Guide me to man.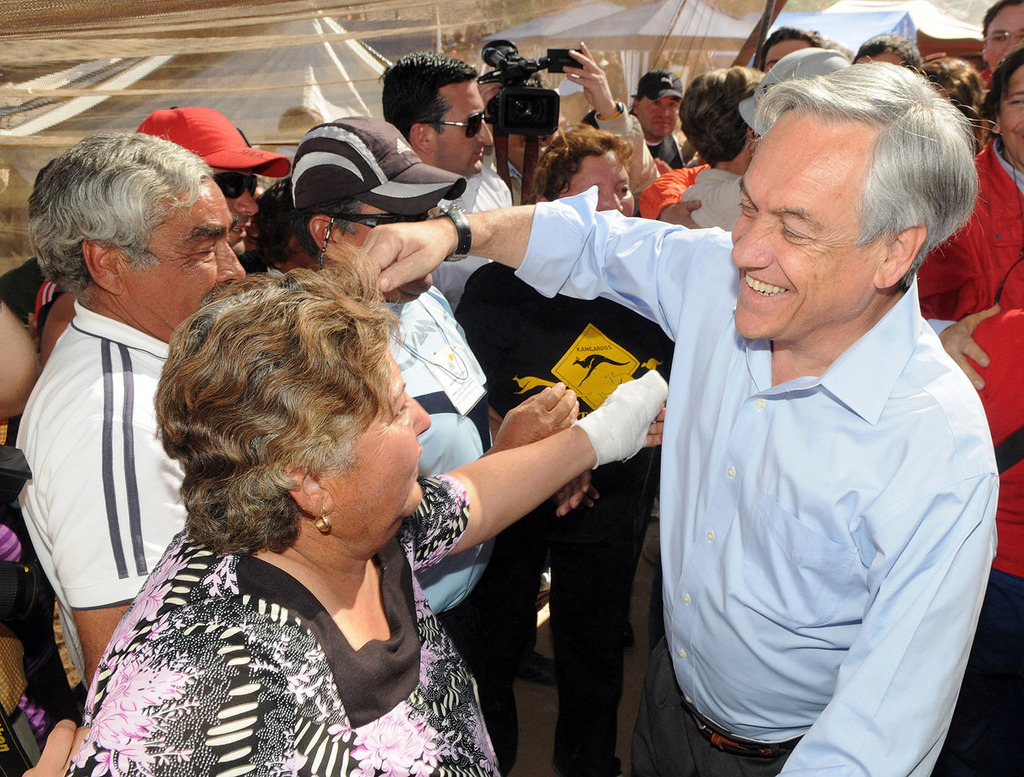
Guidance: pyautogui.locateOnScreen(400, 79, 970, 764).
